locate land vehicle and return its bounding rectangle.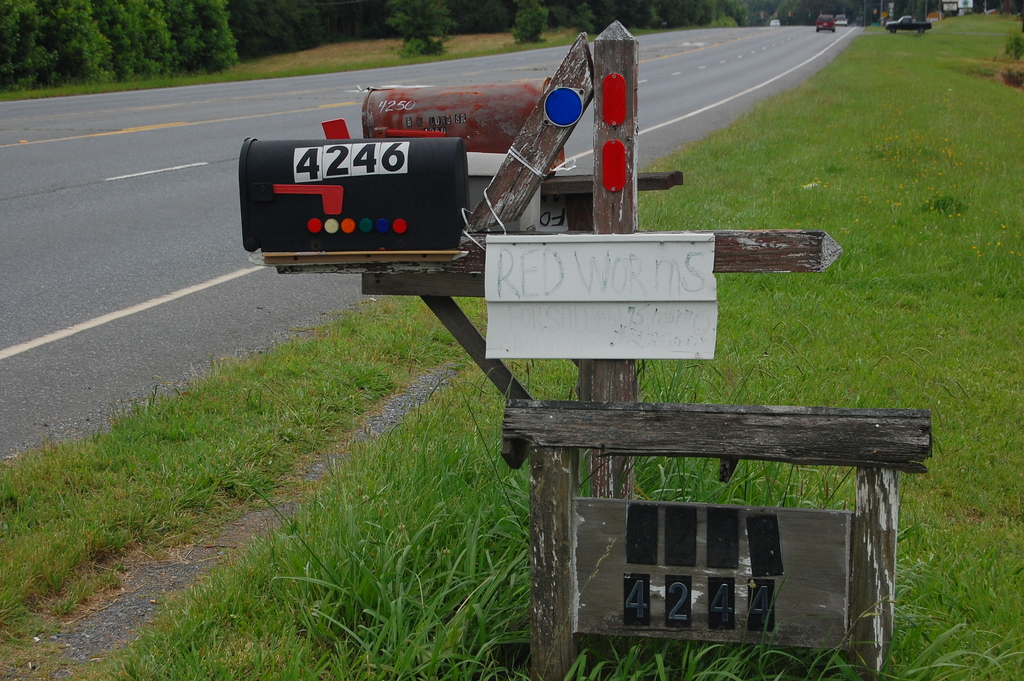
crop(767, 17, 781, 30).
